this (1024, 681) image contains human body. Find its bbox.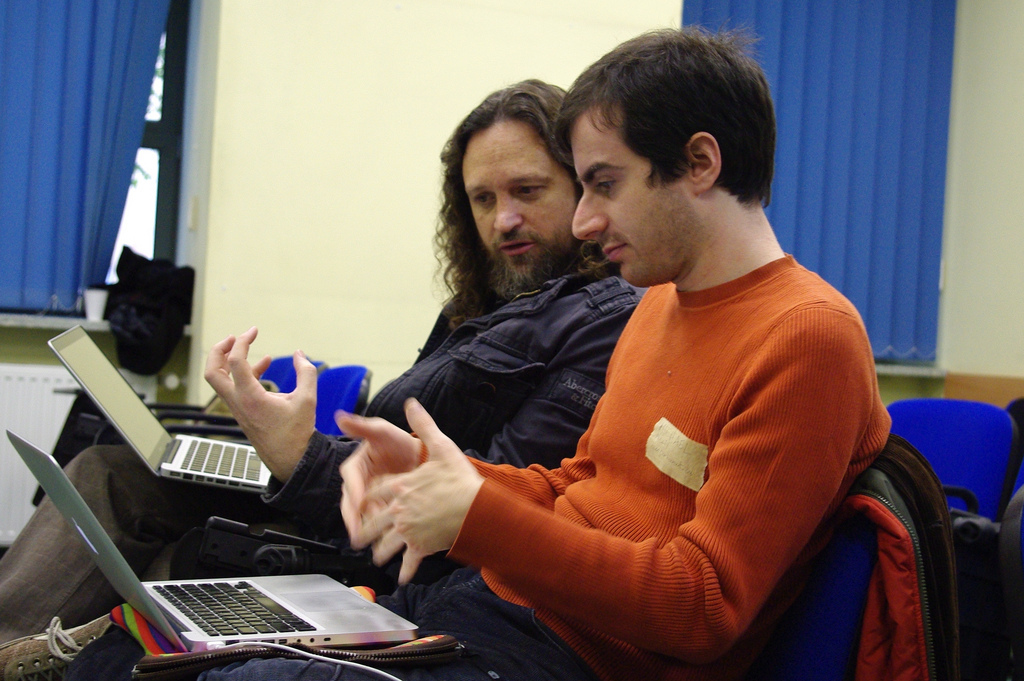
<box>0,83,642,637</box>.
